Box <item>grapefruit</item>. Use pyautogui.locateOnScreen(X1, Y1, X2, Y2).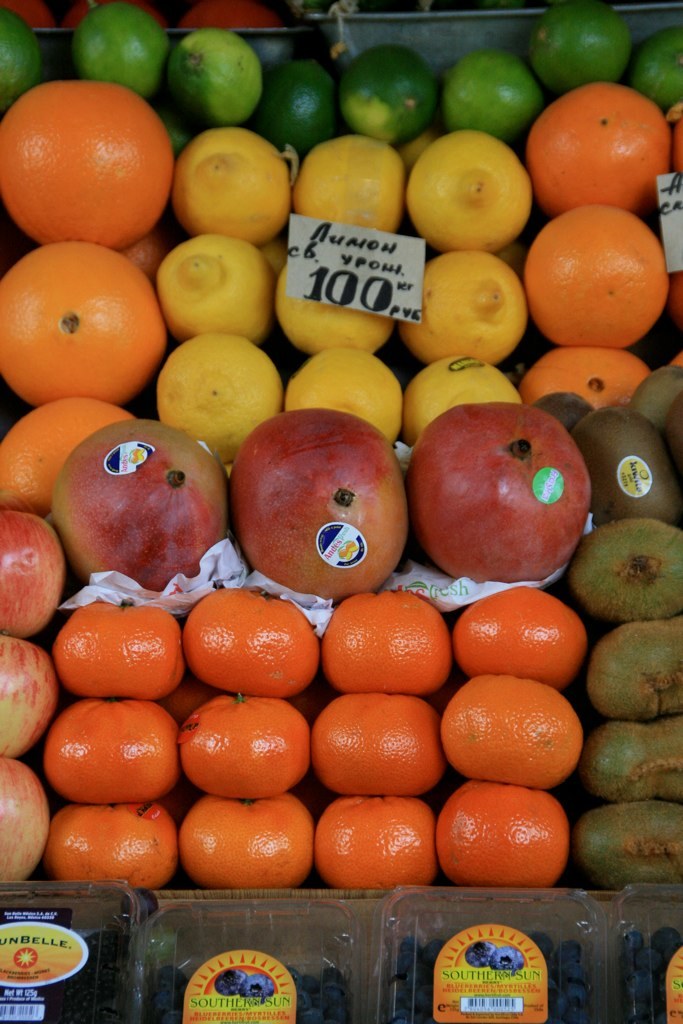
pyautogui.locateOnScreen(0, 391, 138, 515).
